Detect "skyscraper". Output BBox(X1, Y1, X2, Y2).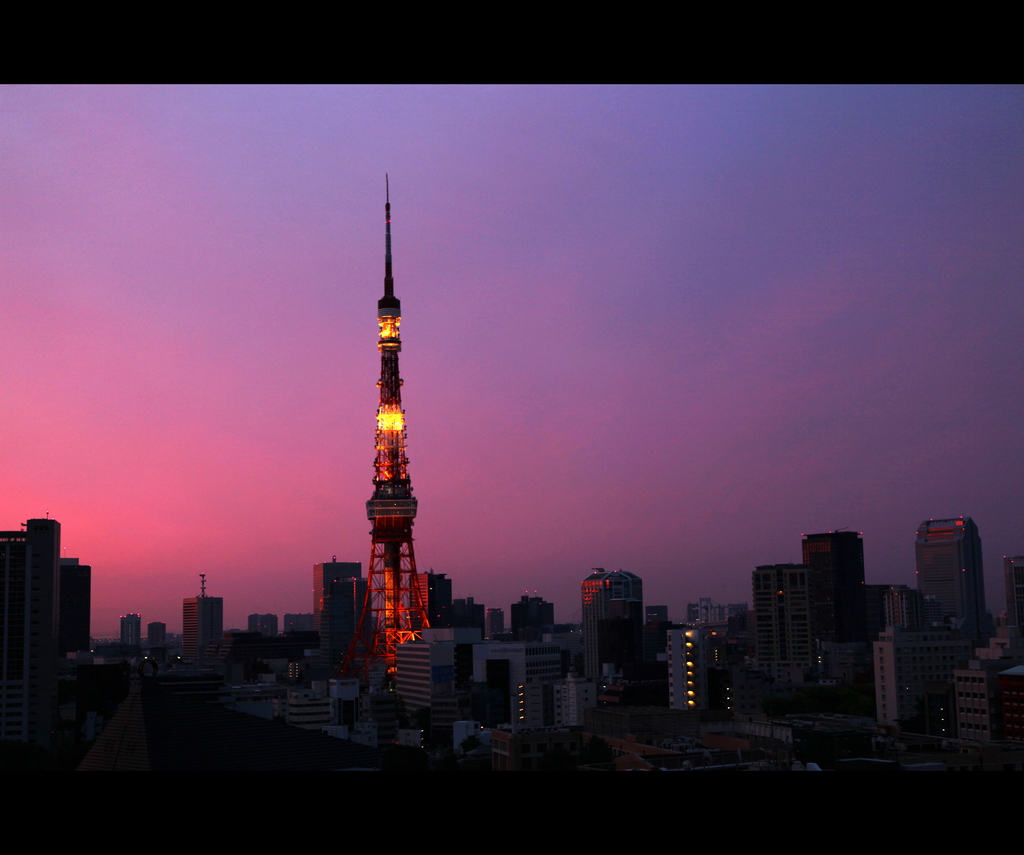
BBox(906, 509, 992, 641).
